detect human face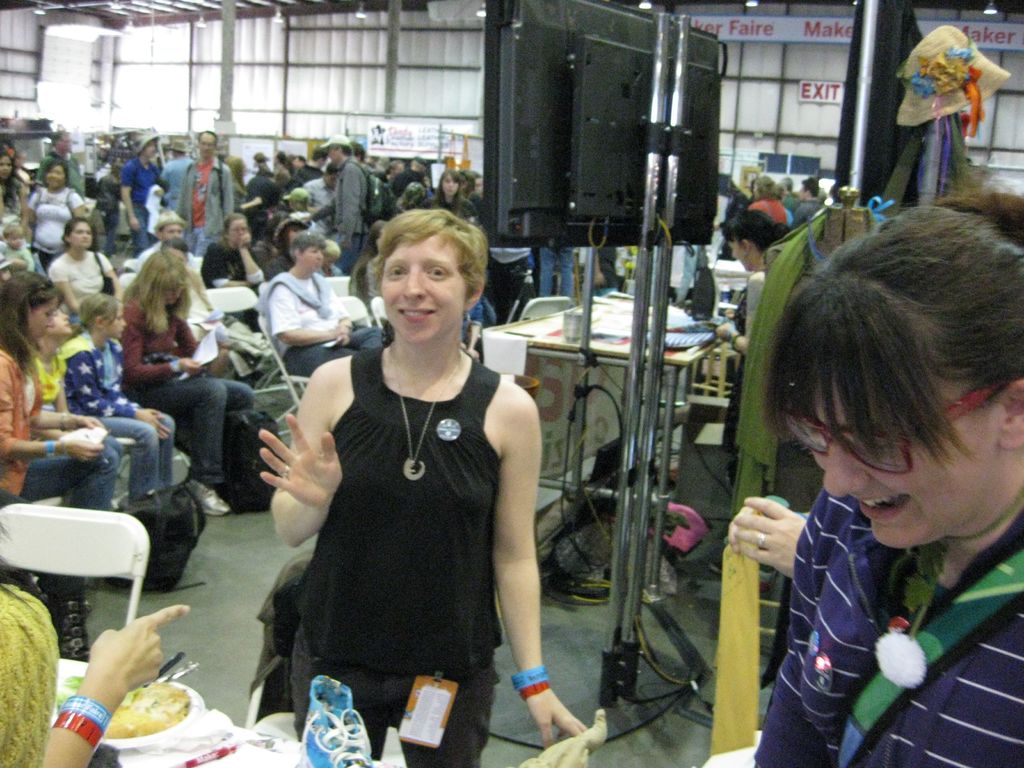
12:232:26:253
